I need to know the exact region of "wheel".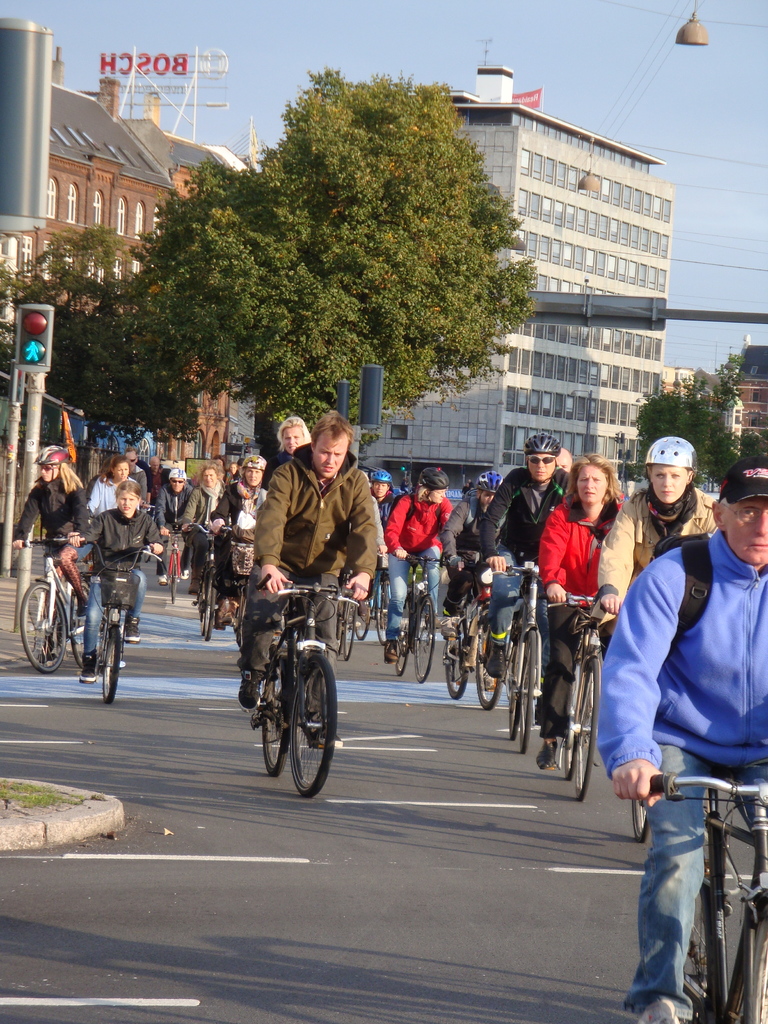
Region: (x1=748, y1=925, x2=767, y2=1023).
